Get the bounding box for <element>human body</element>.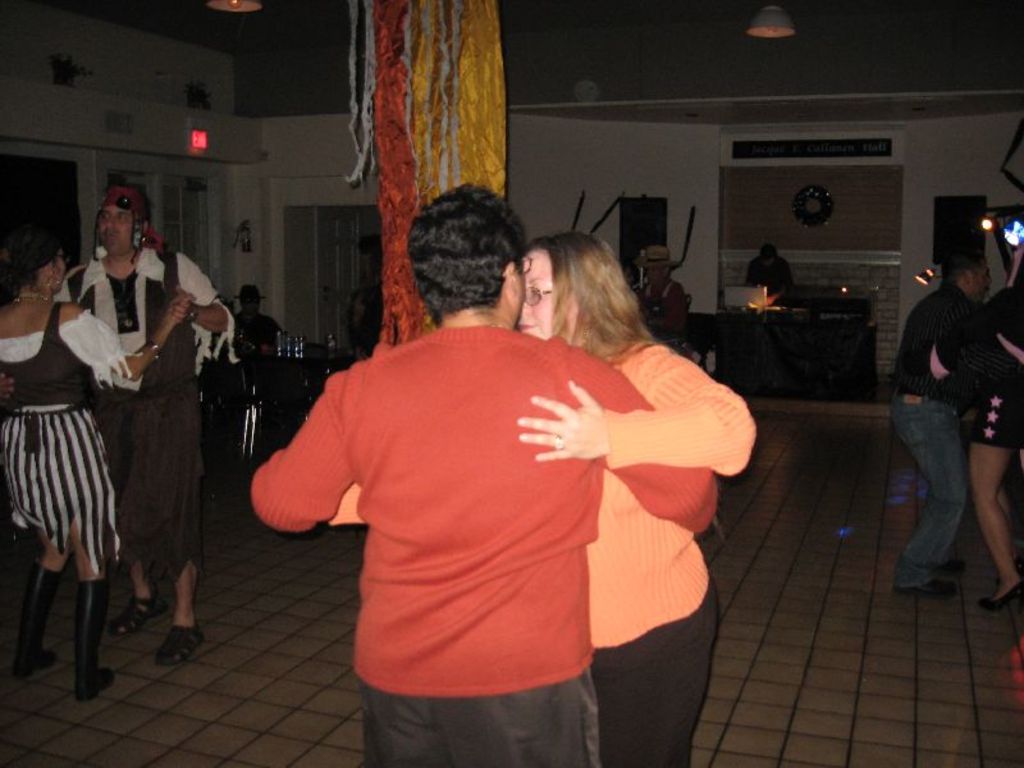
bbox=(0, 228, 173, 704).
